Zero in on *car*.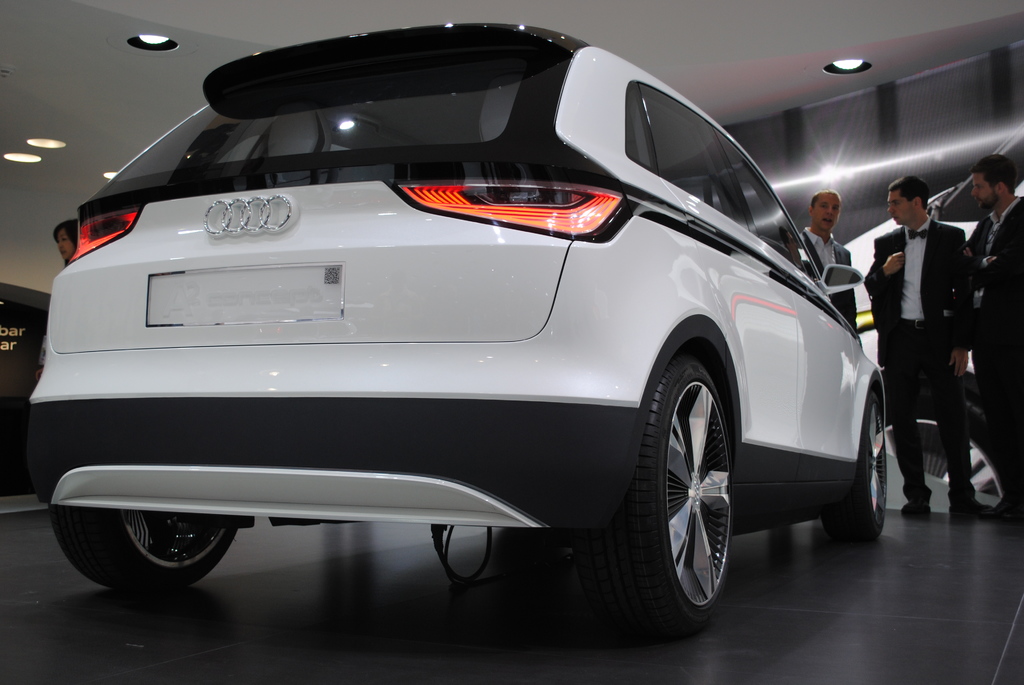
Zeroed in: [left=840, top=123, right=1023, bottom=497].
